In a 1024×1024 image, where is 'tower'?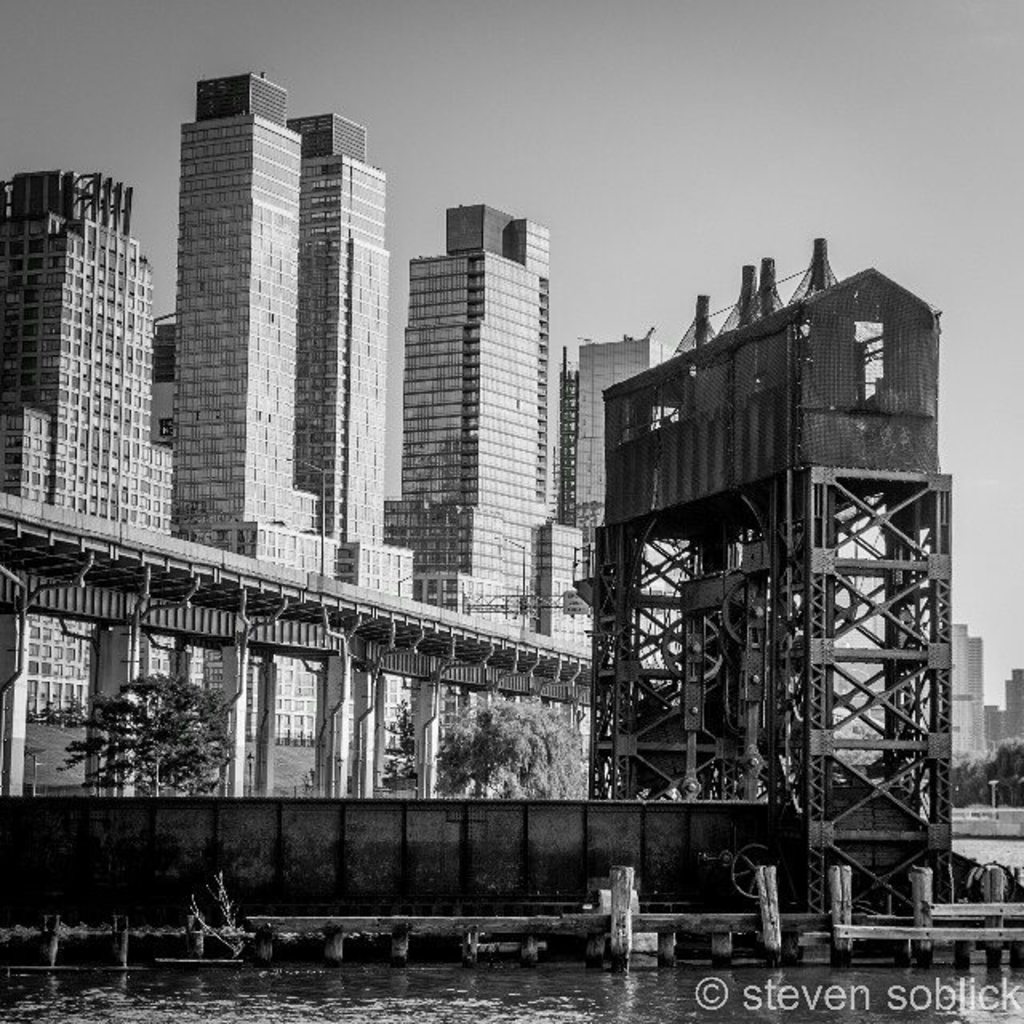
381, 213, 558, 645.
